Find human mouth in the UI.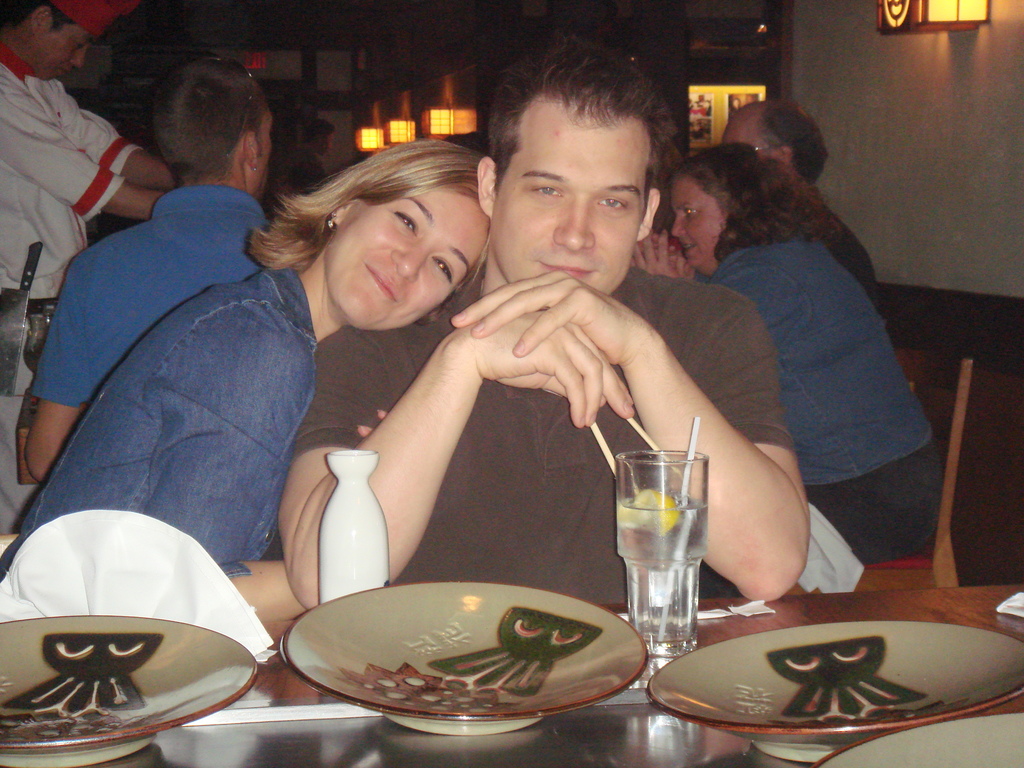
UI element at pyautogui.locateOnScreen(365, 264, 397, 303).
